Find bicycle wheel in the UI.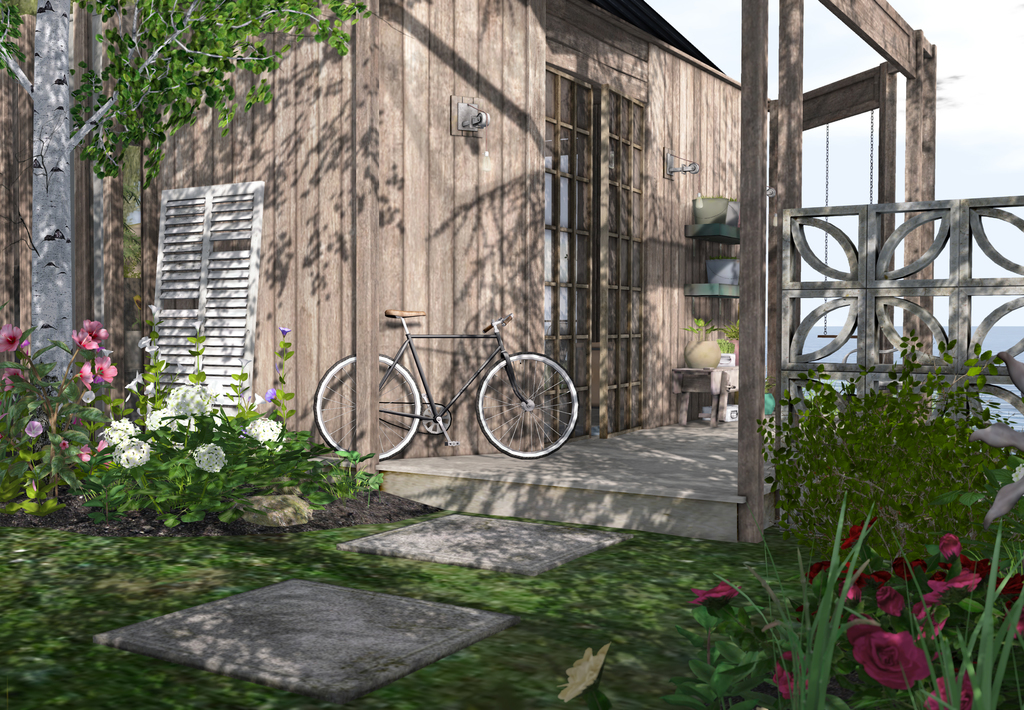
UI element at x1=313, y1=347, x2=420, y2=464.
